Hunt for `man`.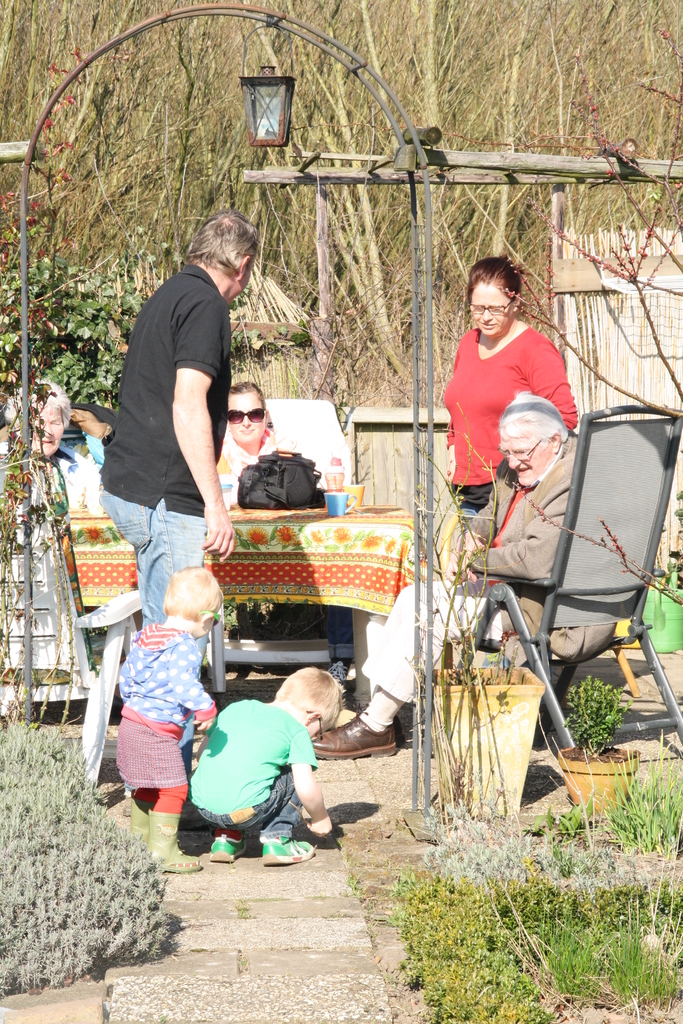
Hunted down at <bbox>302, 396, 616, 758</bbox>.
